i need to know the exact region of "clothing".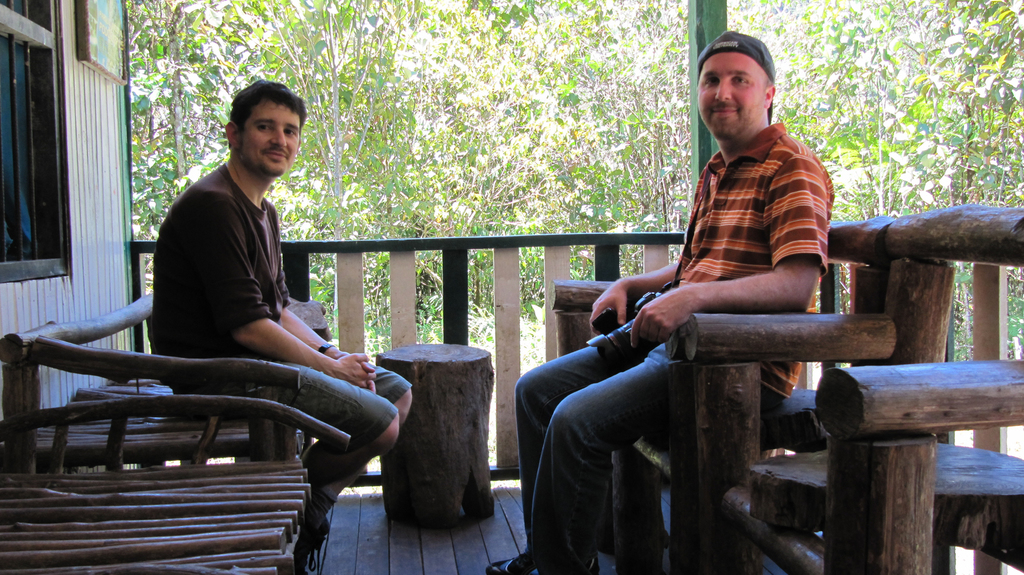
Region: (x1=148, y1=164, x2=410, y2=443).
